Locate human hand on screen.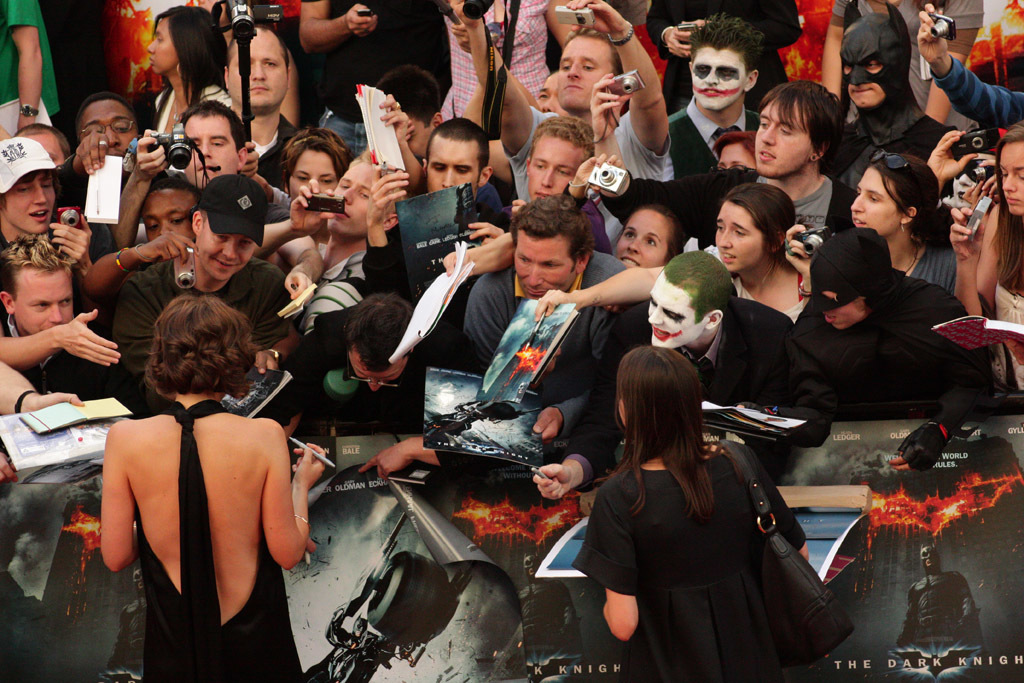
On screen at x1=346, y1=2, x2=380, y2=42.
